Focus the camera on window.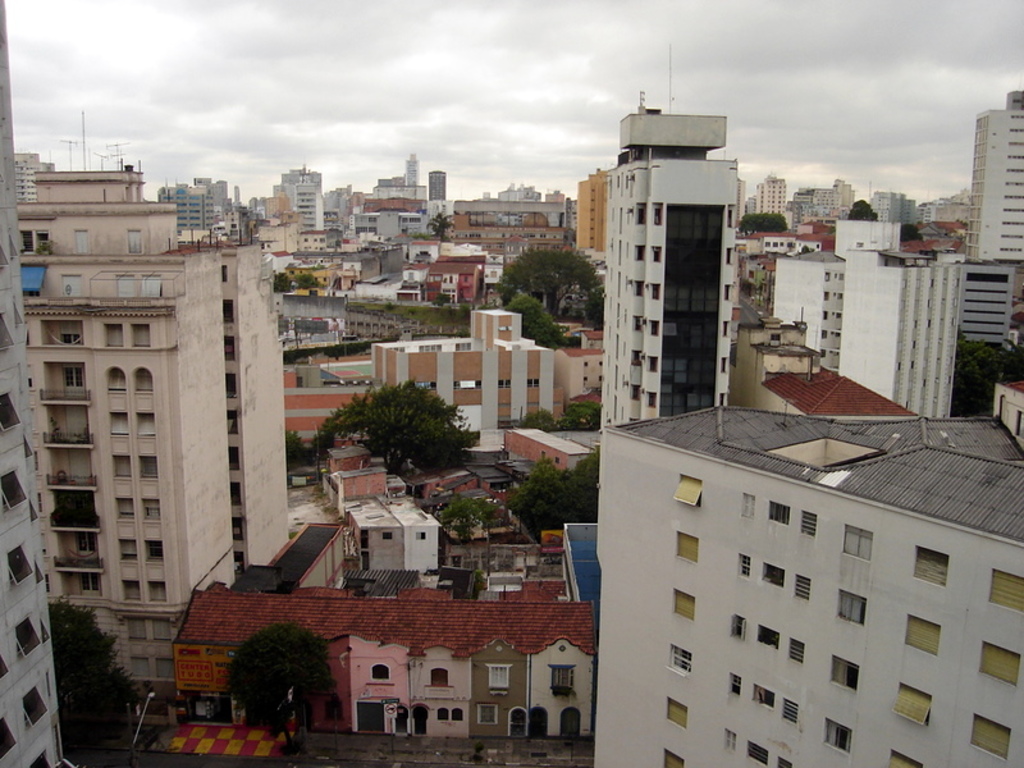
Focus region: {"x1": 498, "y1": 378, "x2": 509, "y2": 385}.
